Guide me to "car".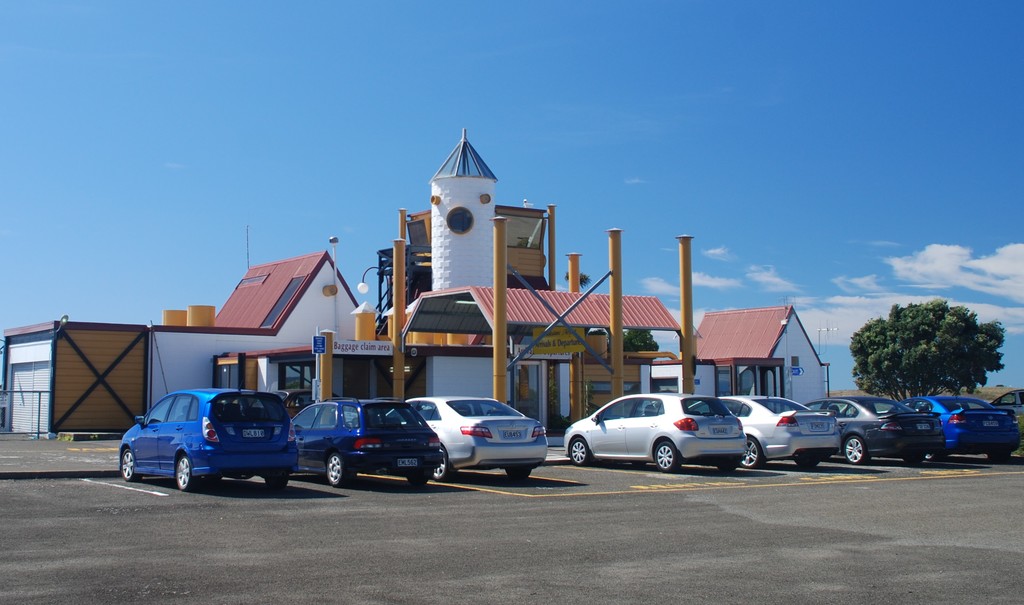
Guidance: bbox=[378, 393, 548, 483].
